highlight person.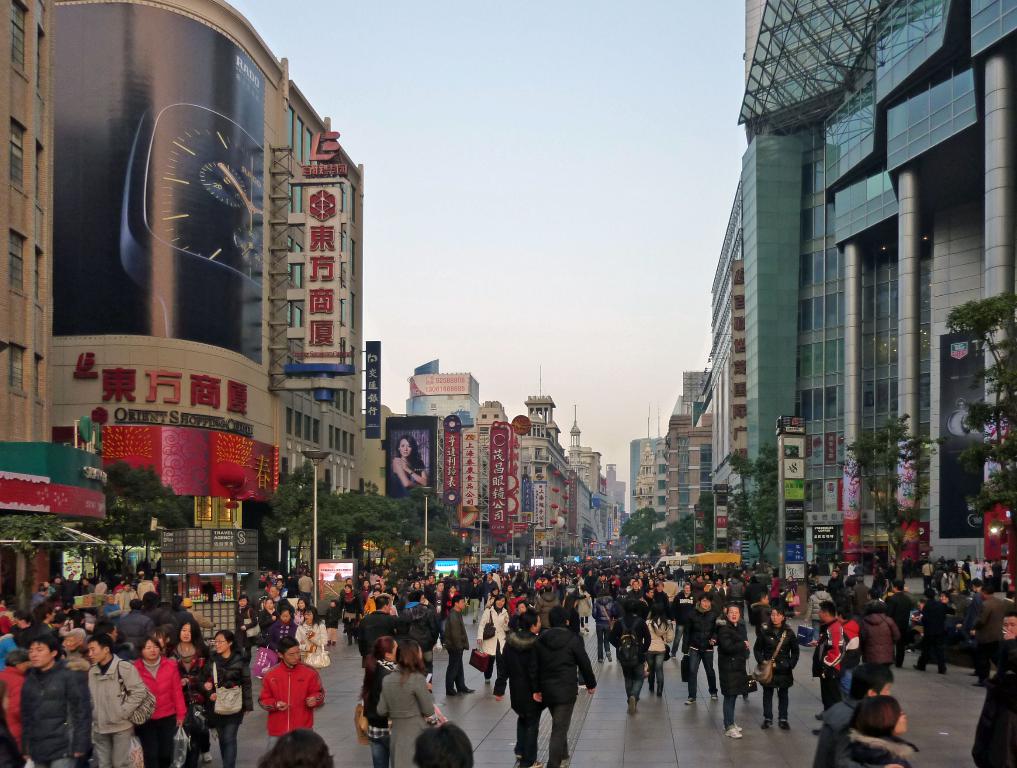
Highlighted region: 392 433 432 498.
